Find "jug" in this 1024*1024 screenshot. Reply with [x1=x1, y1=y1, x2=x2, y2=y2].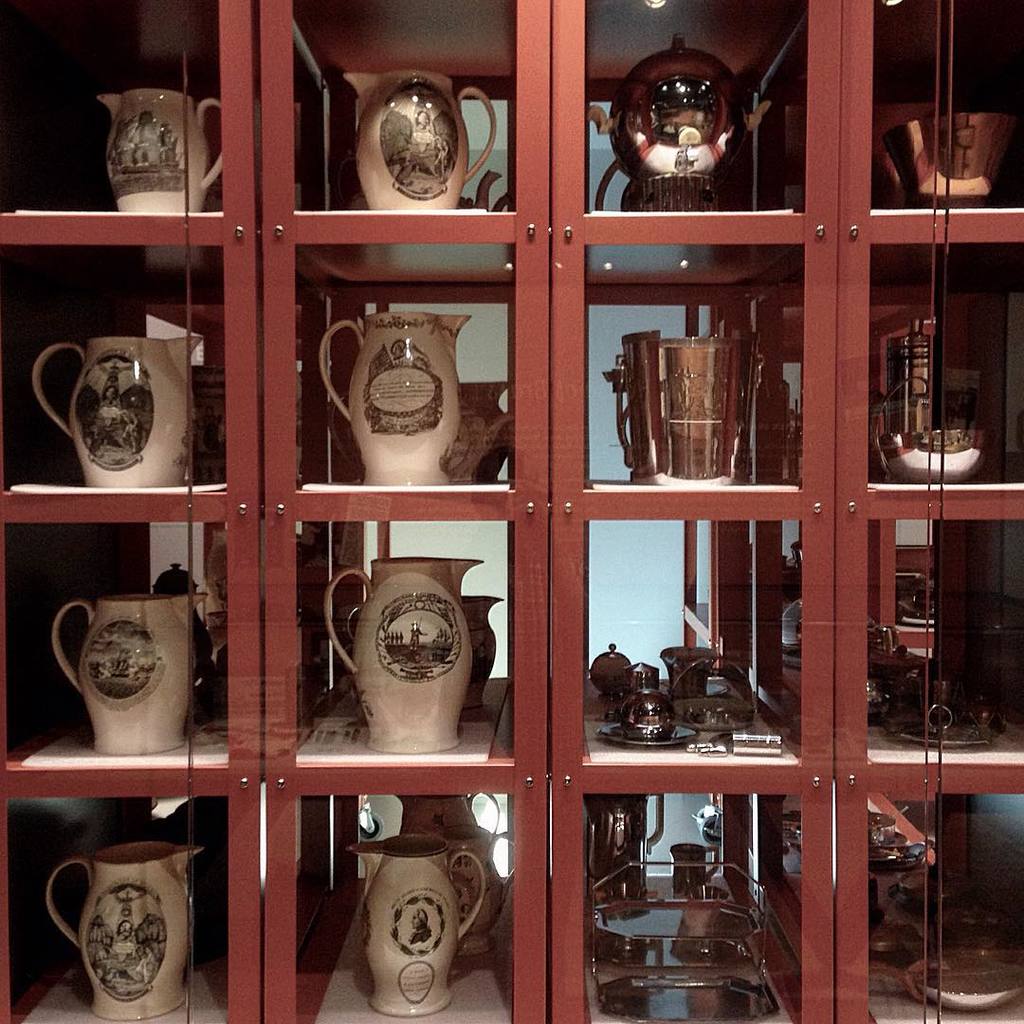
[x1=96, y1=87, x2=223, y2=213].
